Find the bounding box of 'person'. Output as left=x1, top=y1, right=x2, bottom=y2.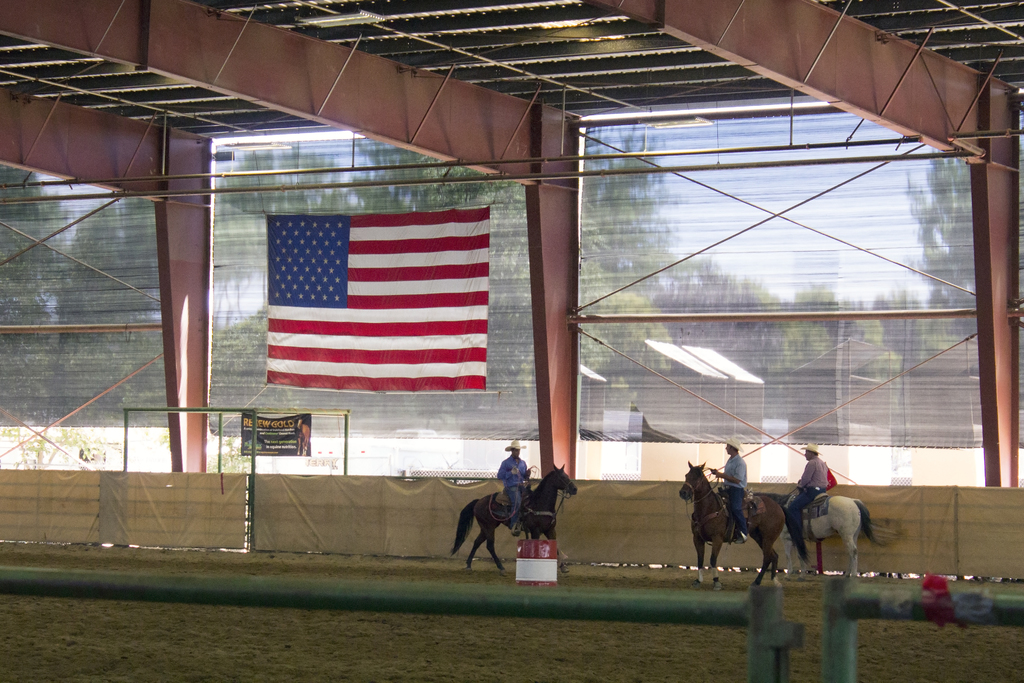
left=711, top=445, right=746, bottom=520.
